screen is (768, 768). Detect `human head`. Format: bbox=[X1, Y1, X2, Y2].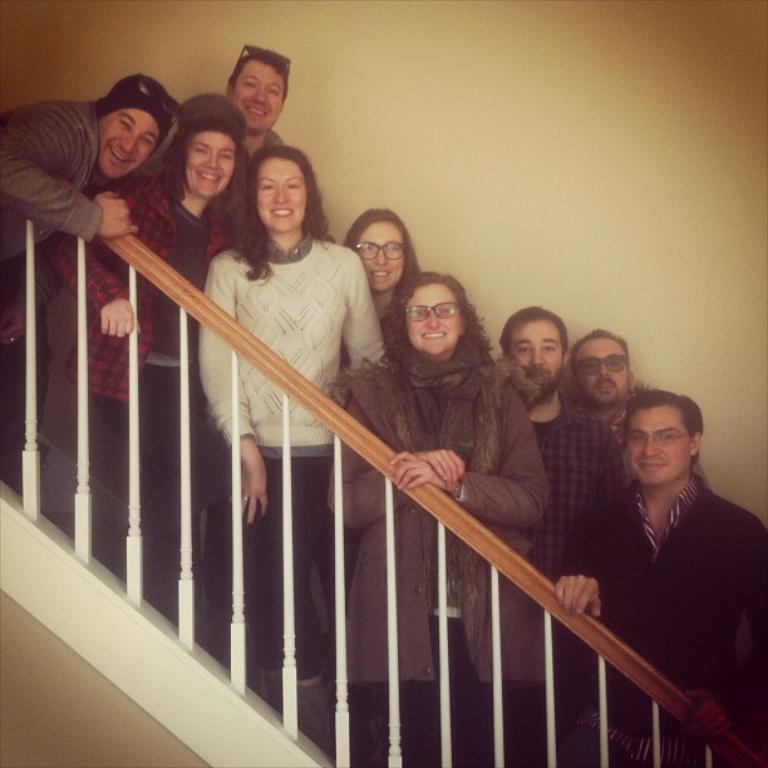
bbox=[499, 309, 571, 399].
